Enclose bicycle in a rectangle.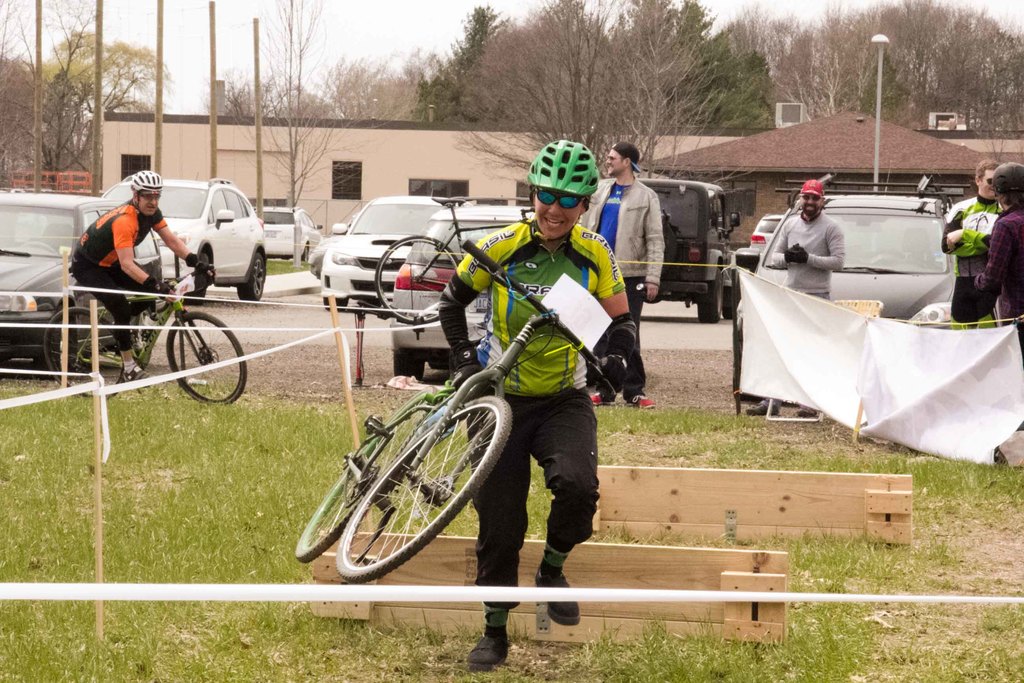
BBox(368, 202, 541, 328).
